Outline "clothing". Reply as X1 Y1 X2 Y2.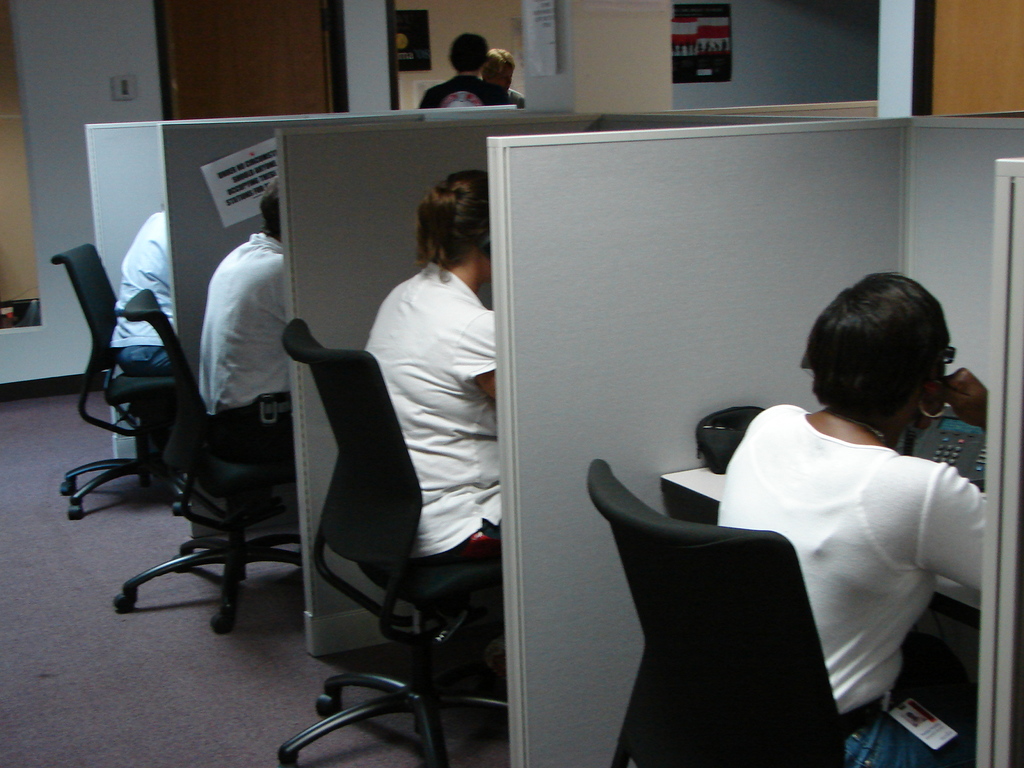
512 91 523 106.
